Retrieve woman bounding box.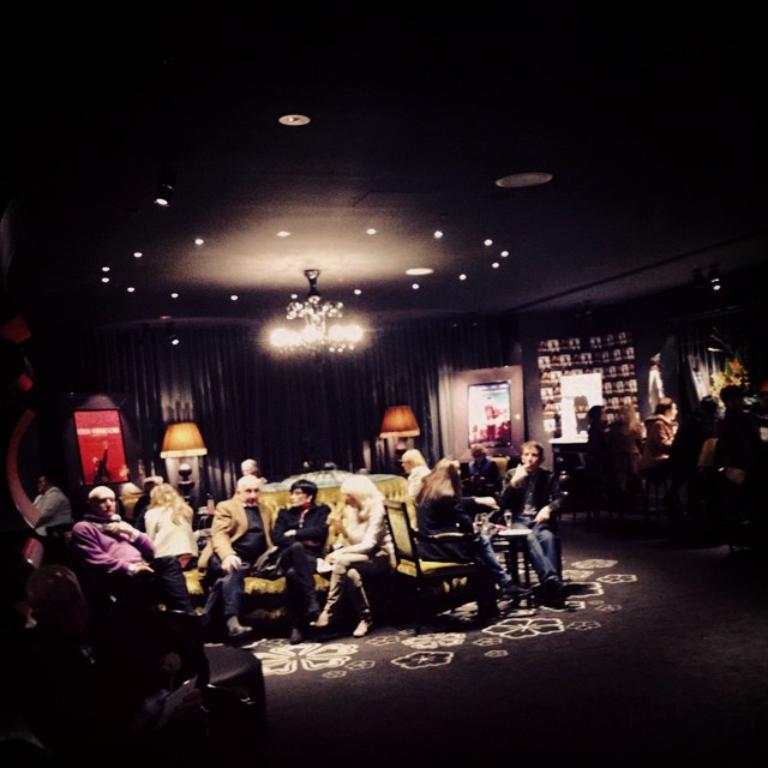
Bounding box: [305, 469, 403, 649].
